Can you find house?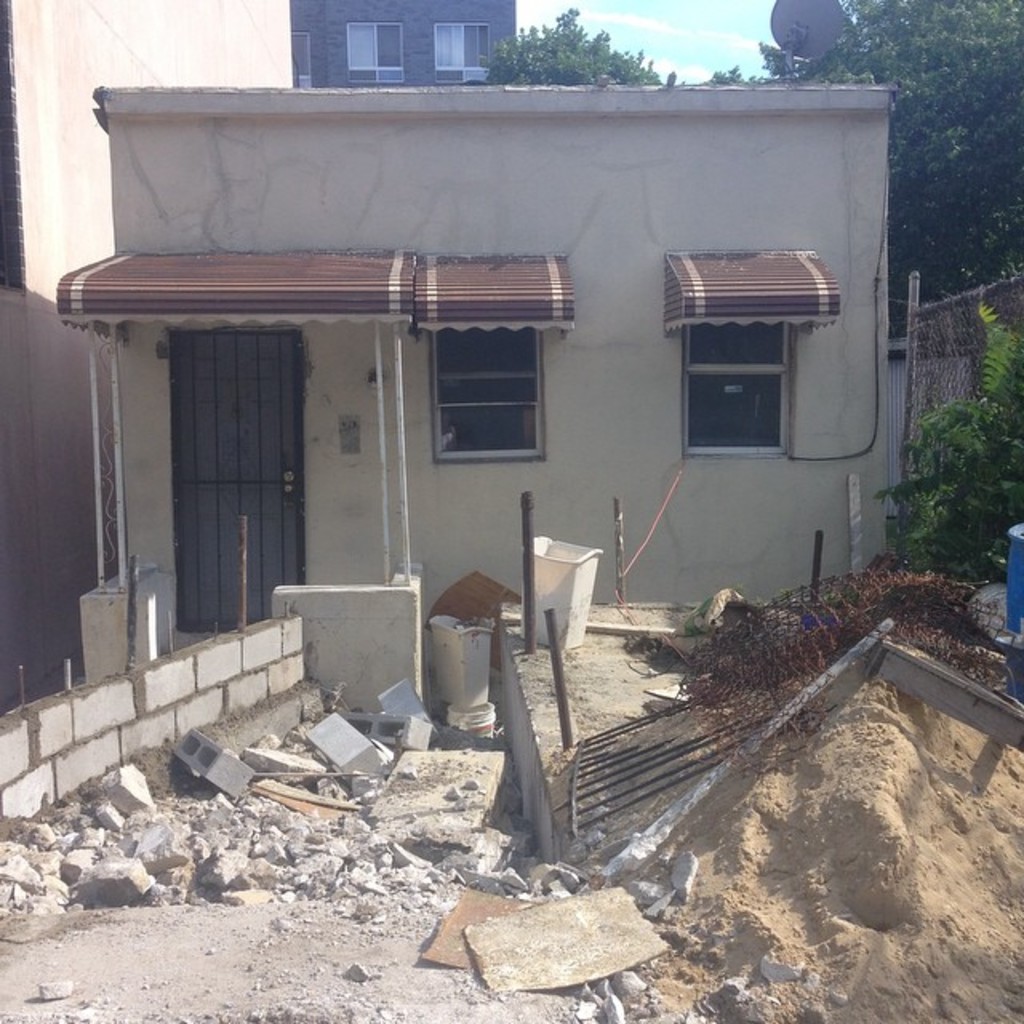
Yes, bounding box: bbox=(13, 78, 960, 680).
